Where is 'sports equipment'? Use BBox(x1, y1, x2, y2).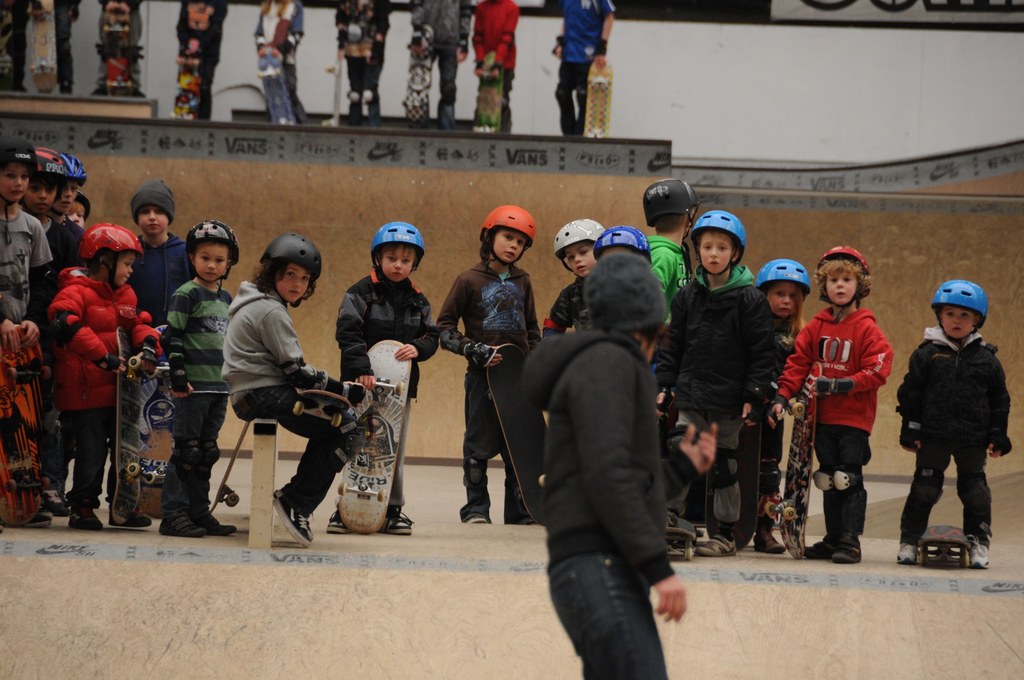
BBox(588, 222, 652, 263).
